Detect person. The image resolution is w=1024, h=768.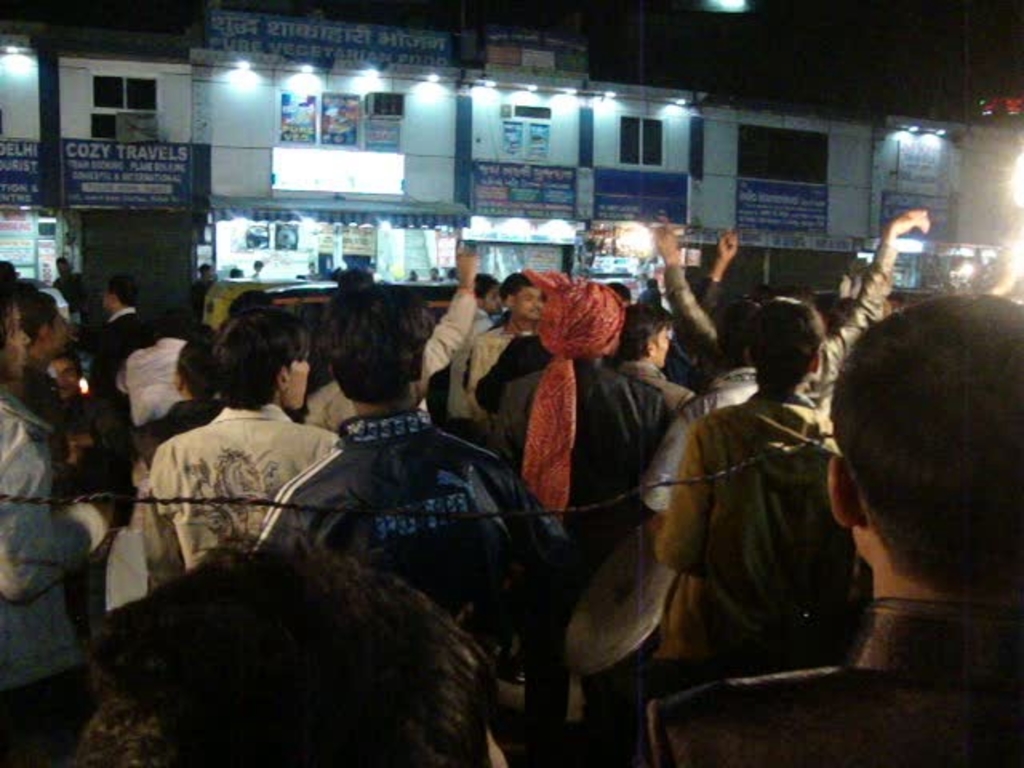
(left=638, top=203, right=923, bottom=566).
